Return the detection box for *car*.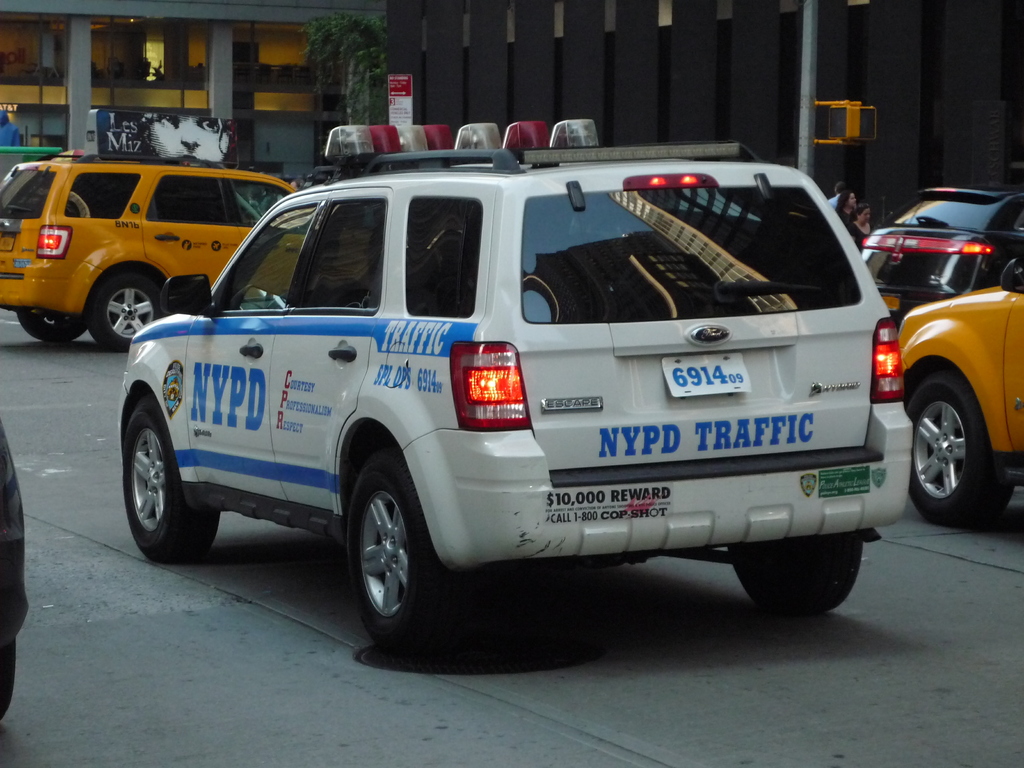
{"left": 96, "top": 118, "right": 938, "bottom": 655}.
